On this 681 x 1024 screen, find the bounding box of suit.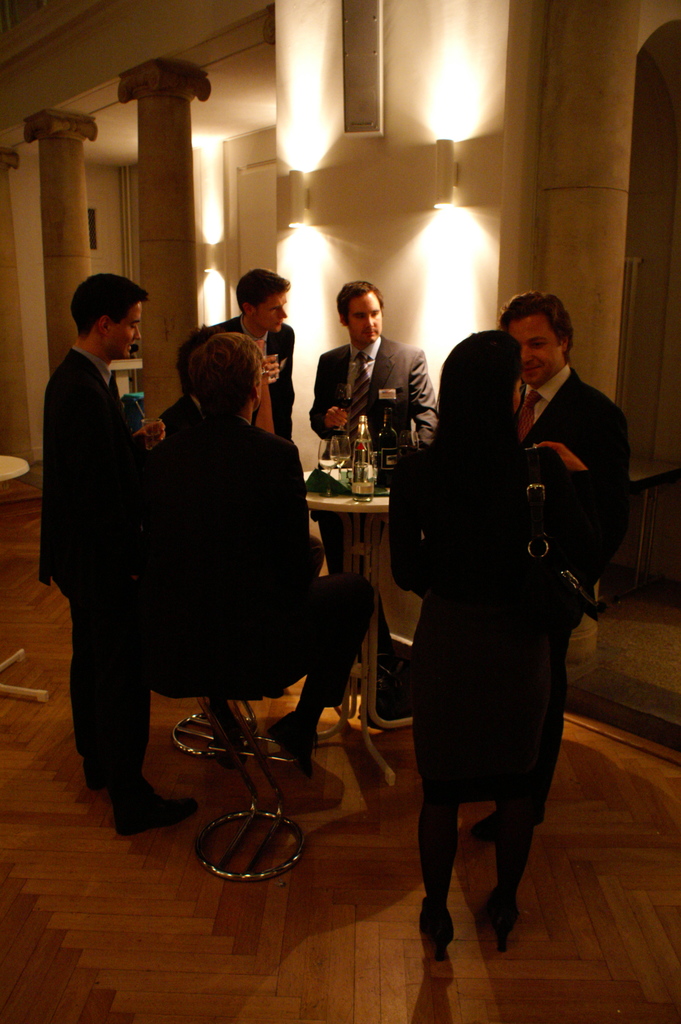
Bounding box: box(309, 333, 439, 576).
